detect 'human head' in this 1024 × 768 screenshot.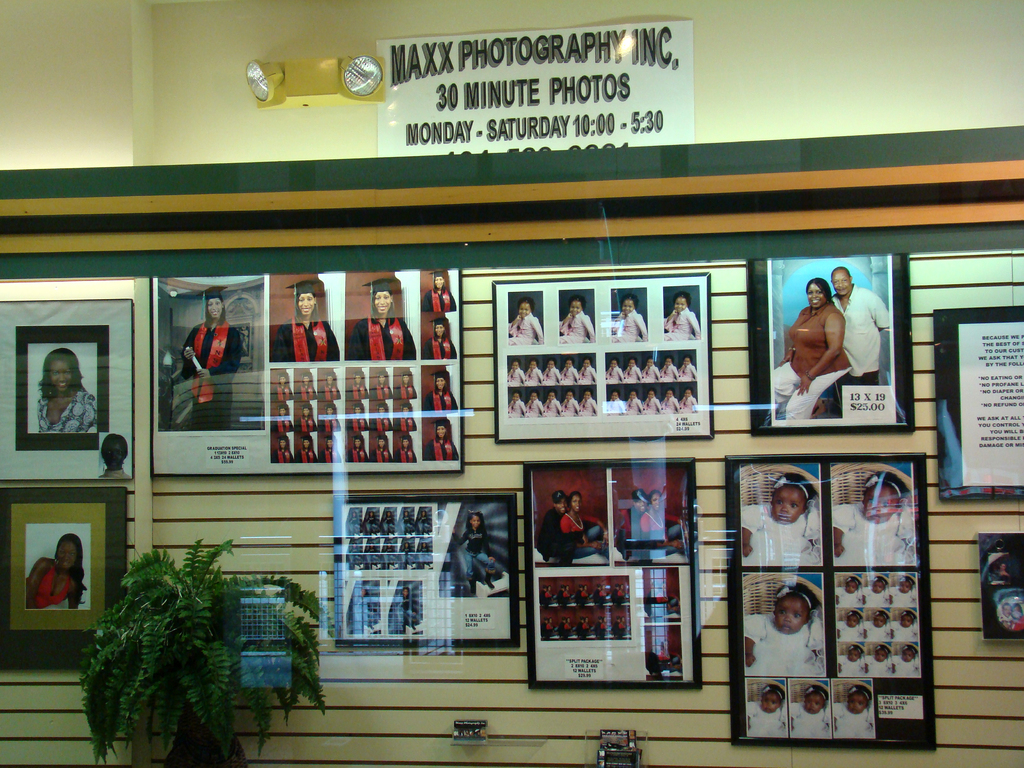
Detection: pyautogui.locateOnScreen(864, 478, 908, 524).
